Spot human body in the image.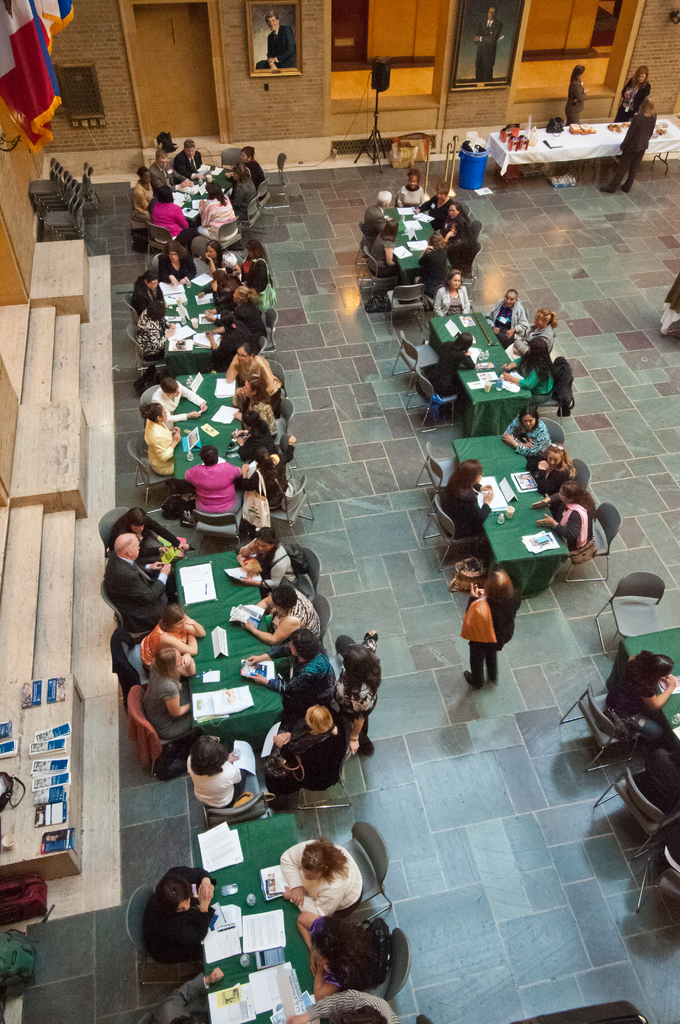
human body found at bbox=(483, 289, 528, 342).
